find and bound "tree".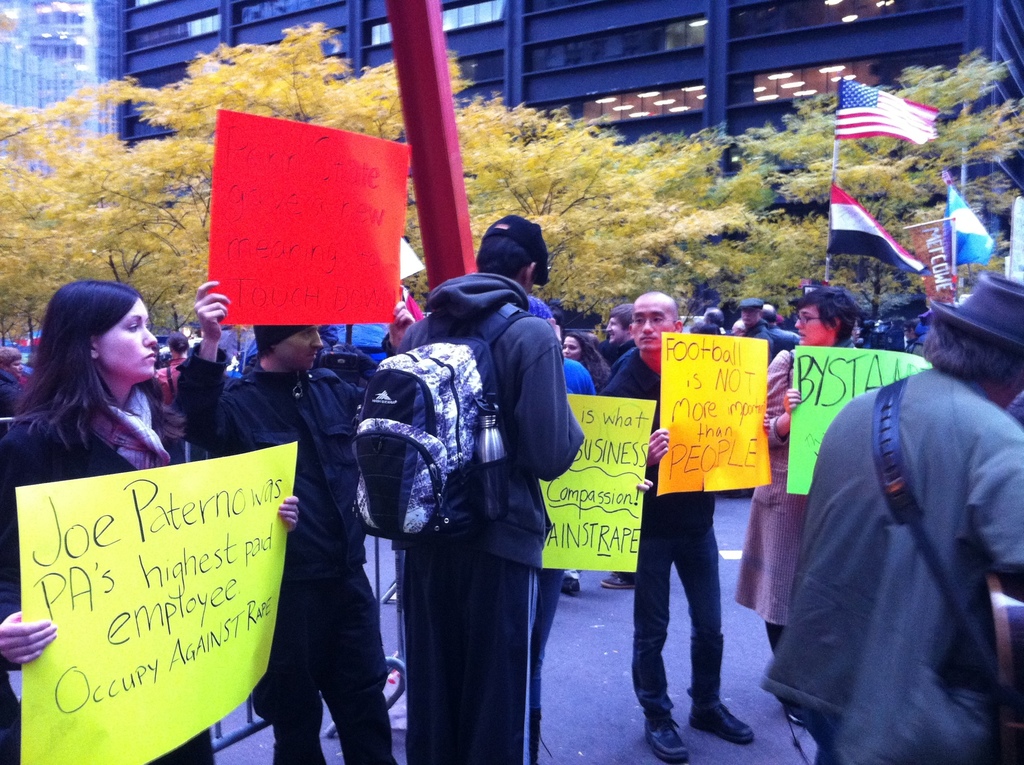
Bound: <box>0,13,766,332</box>.
